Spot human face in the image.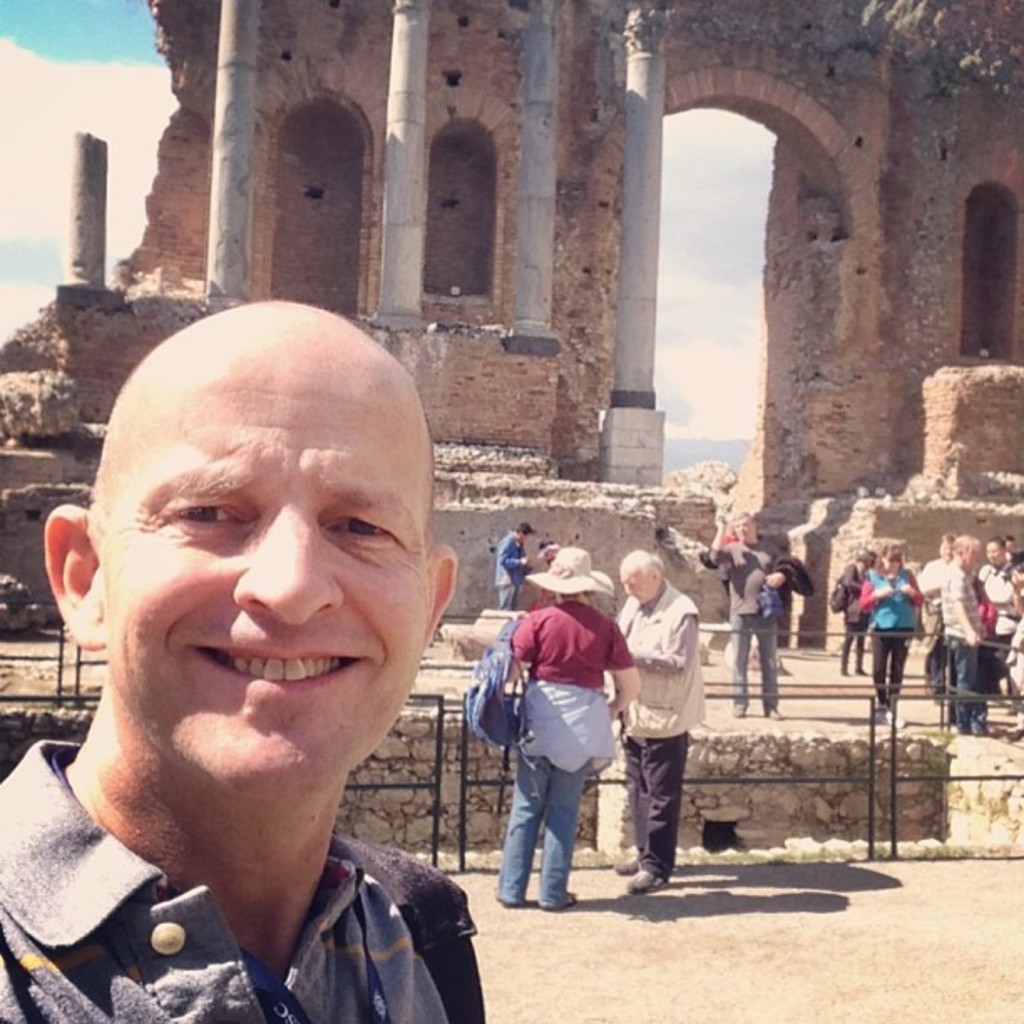
human face found at <box>621,567,653,607</box>.
